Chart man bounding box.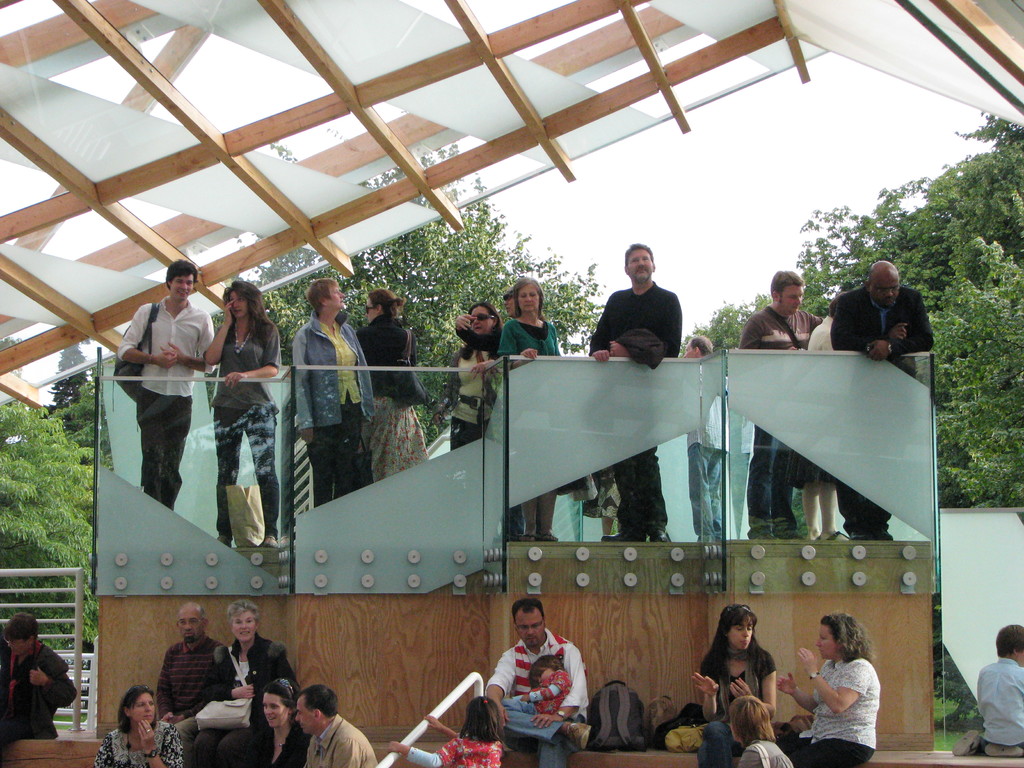
Charted: [0, 616, 75, 743].
